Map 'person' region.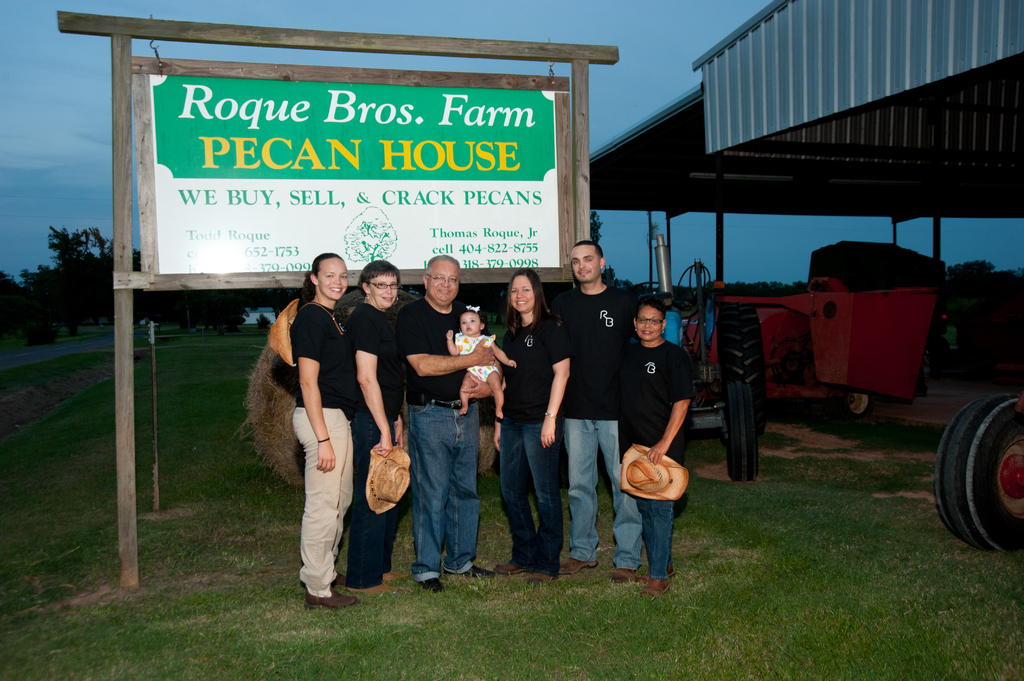
Mapped to (292, 254, 352, 614).
